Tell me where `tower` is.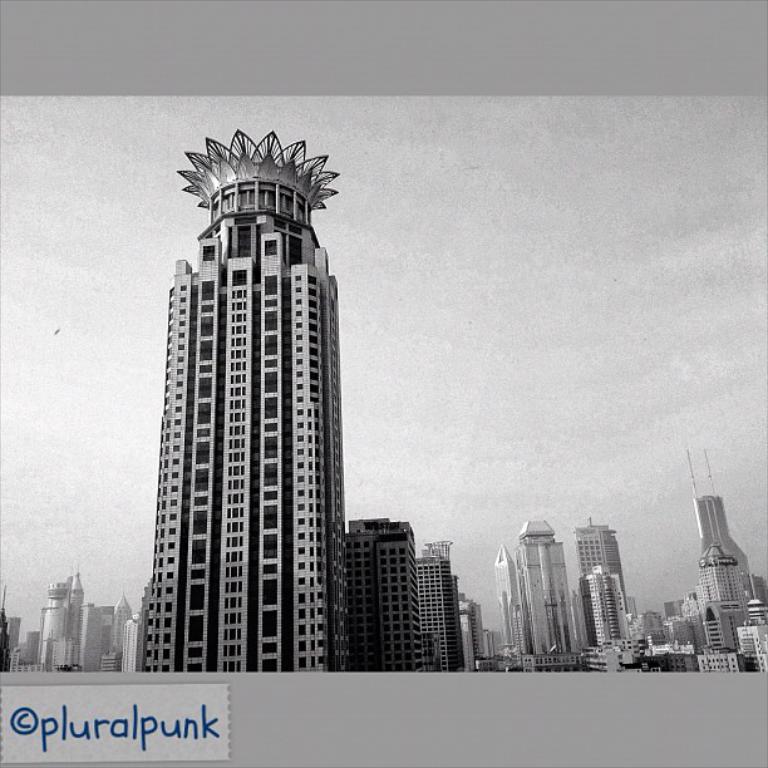
`tower` is at <box>690,443,763,661</box>.
